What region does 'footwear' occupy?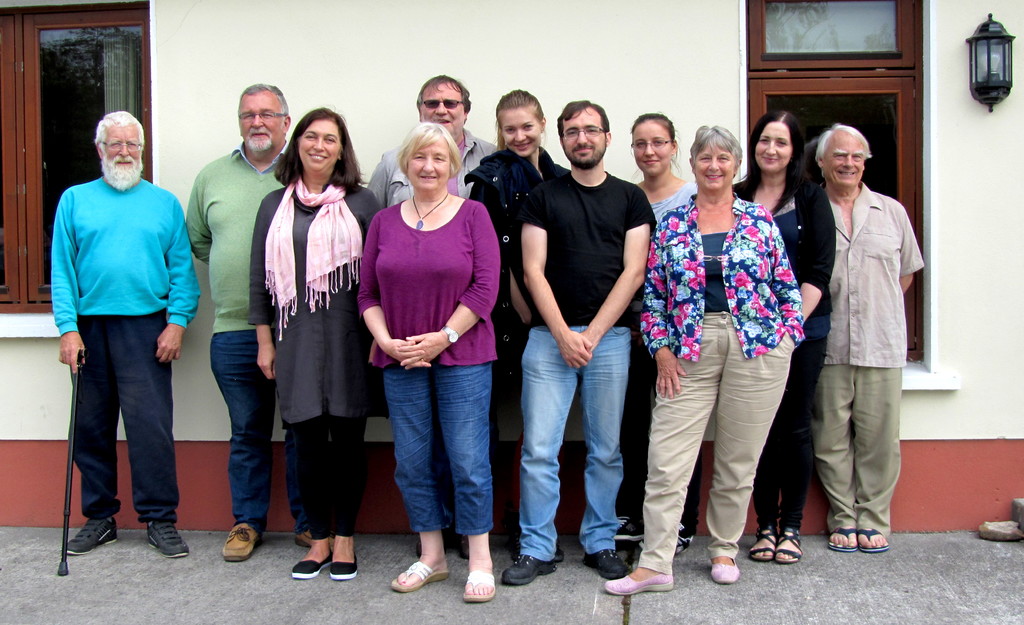
(297, 530, 318, 550).
